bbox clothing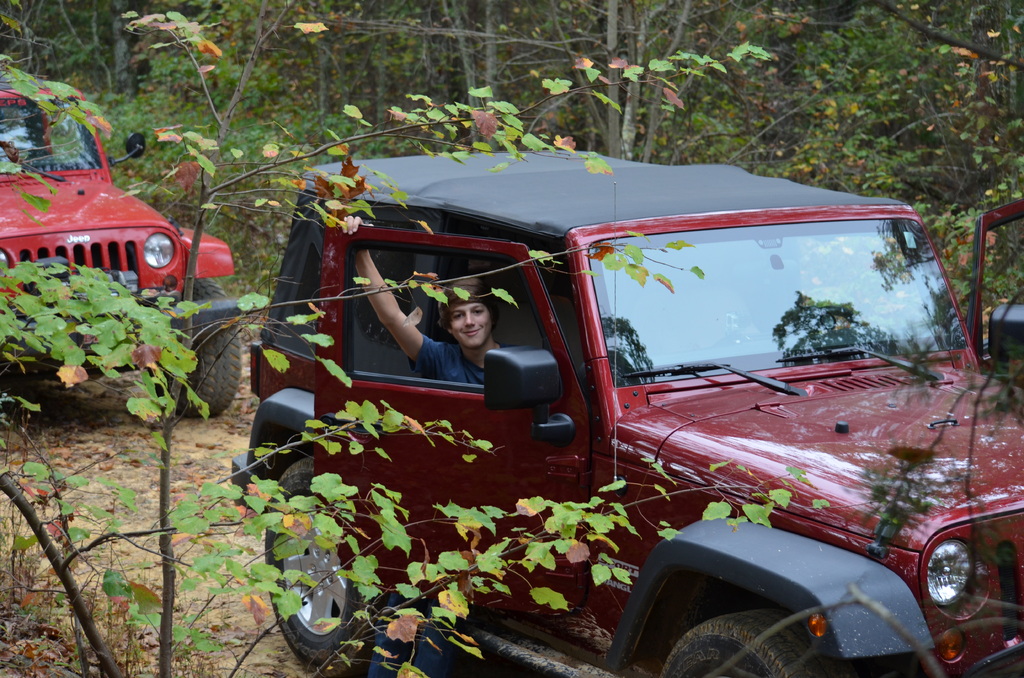
x1=369 y1=336 x2=488 y2=677
